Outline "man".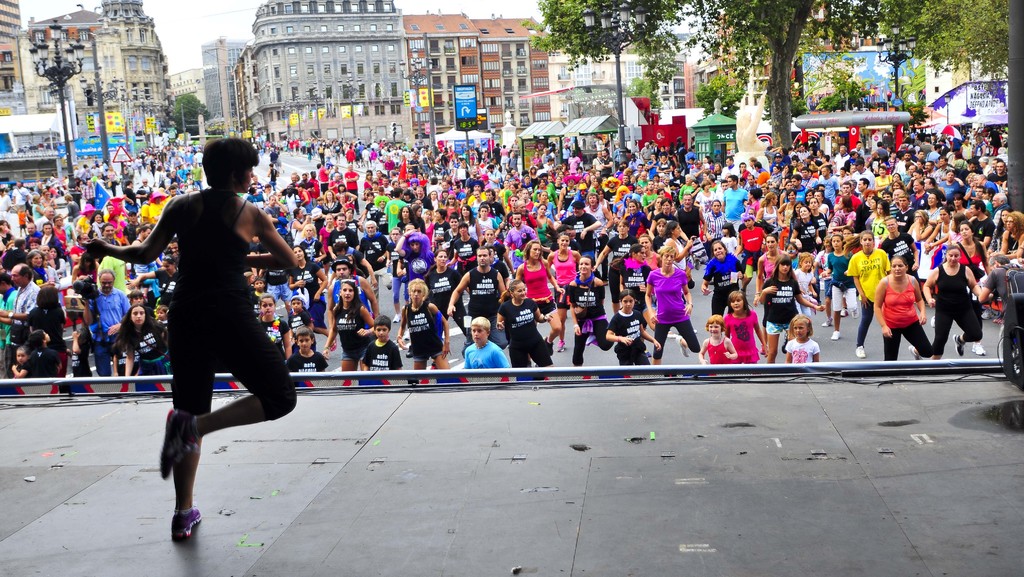
Outline: box(929, 161, 943, 182).
